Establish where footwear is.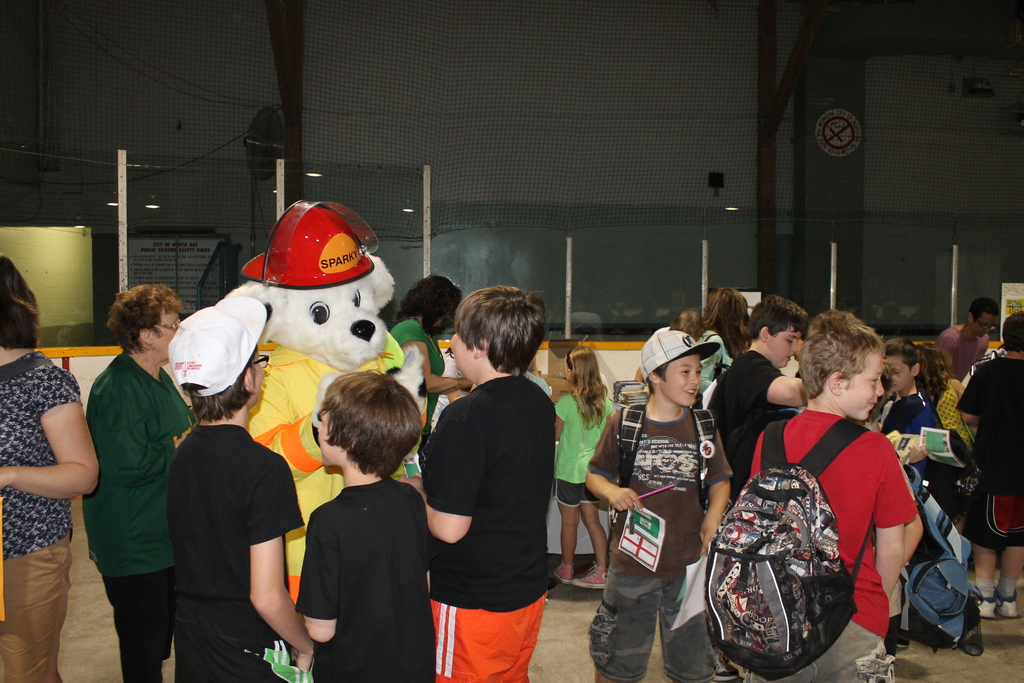
Established at detection(995, 595, 1023, 620).
